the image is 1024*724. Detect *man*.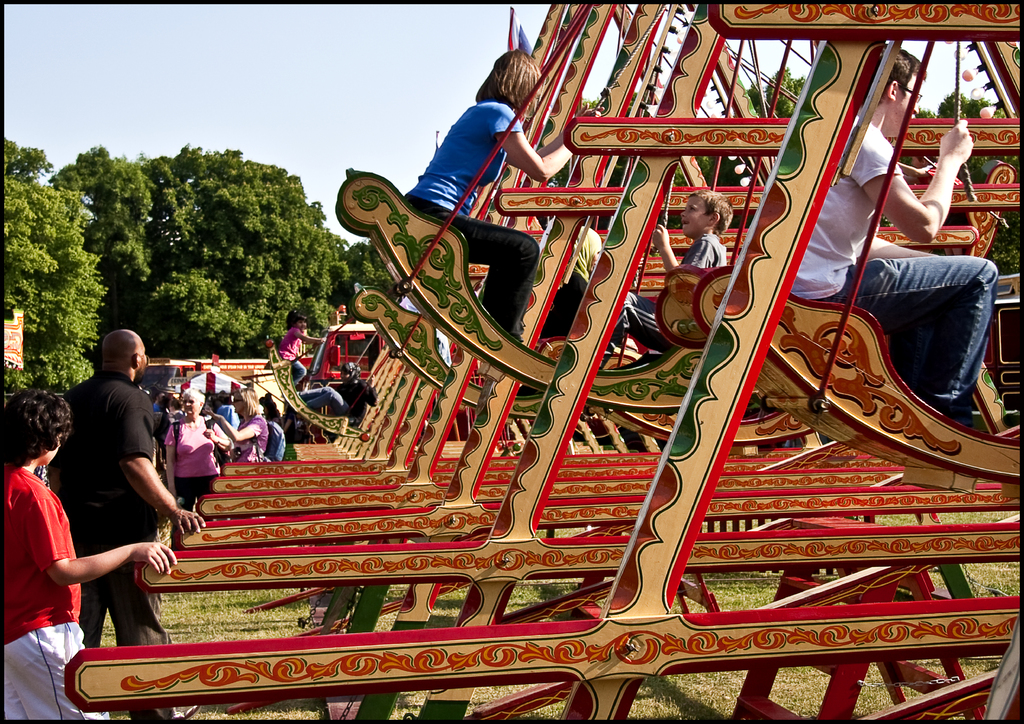
Detection: l=783, t=40, r=1002, b=432.
